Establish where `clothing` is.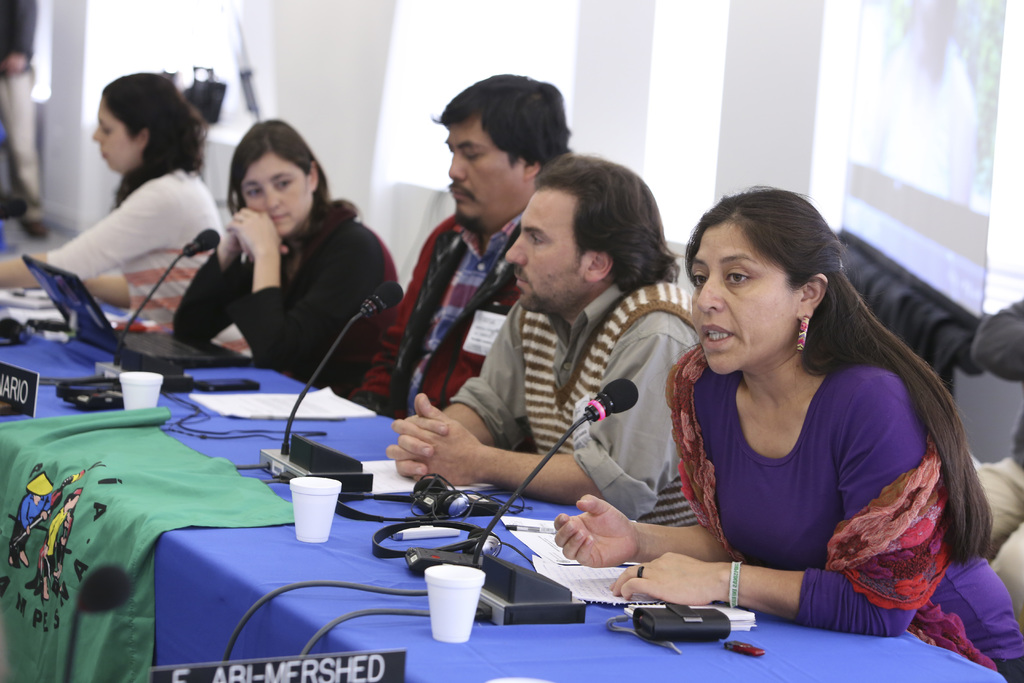
Established at <box>660,349,1023,682</box>.
